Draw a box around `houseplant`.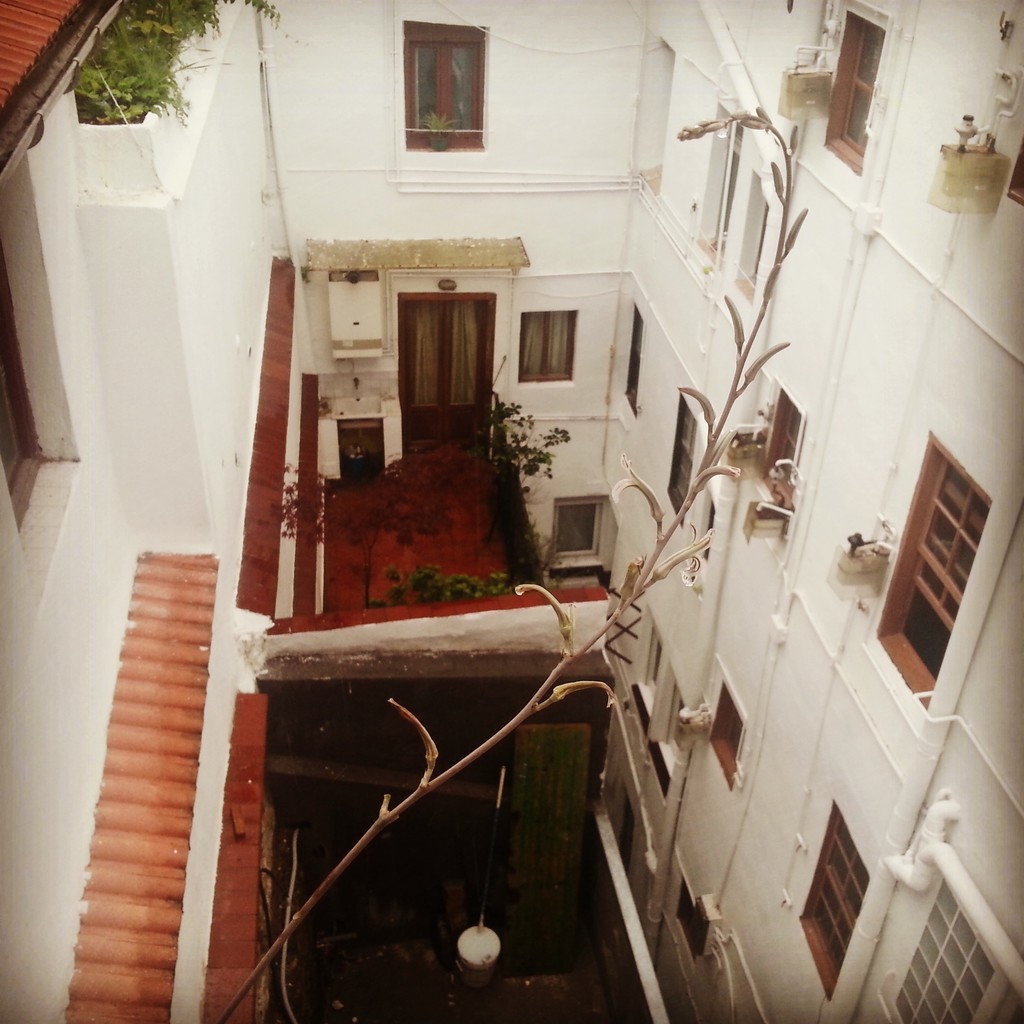
pyautogui.locateOnScreen(70, 0, 308, 204).
